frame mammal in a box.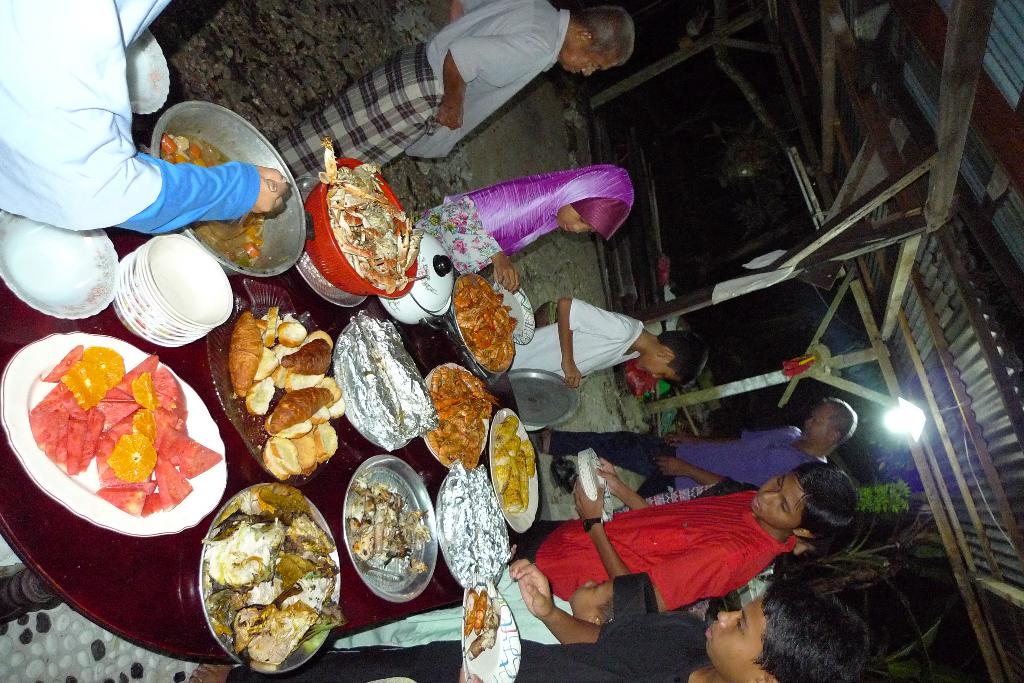
left=0, top=0, right=298, bottom=232.
